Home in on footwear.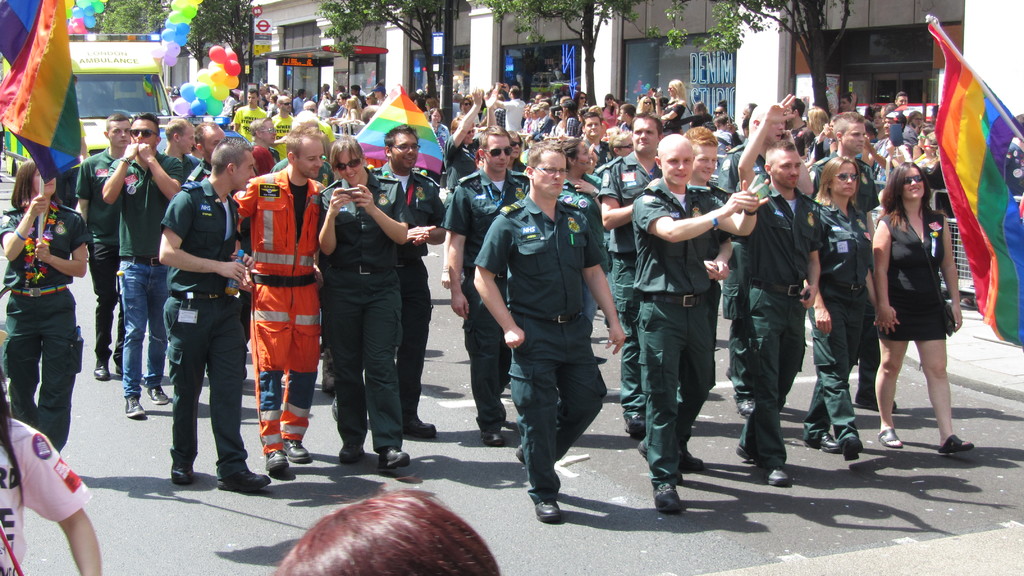
Homed in at 340/442/360/465.
